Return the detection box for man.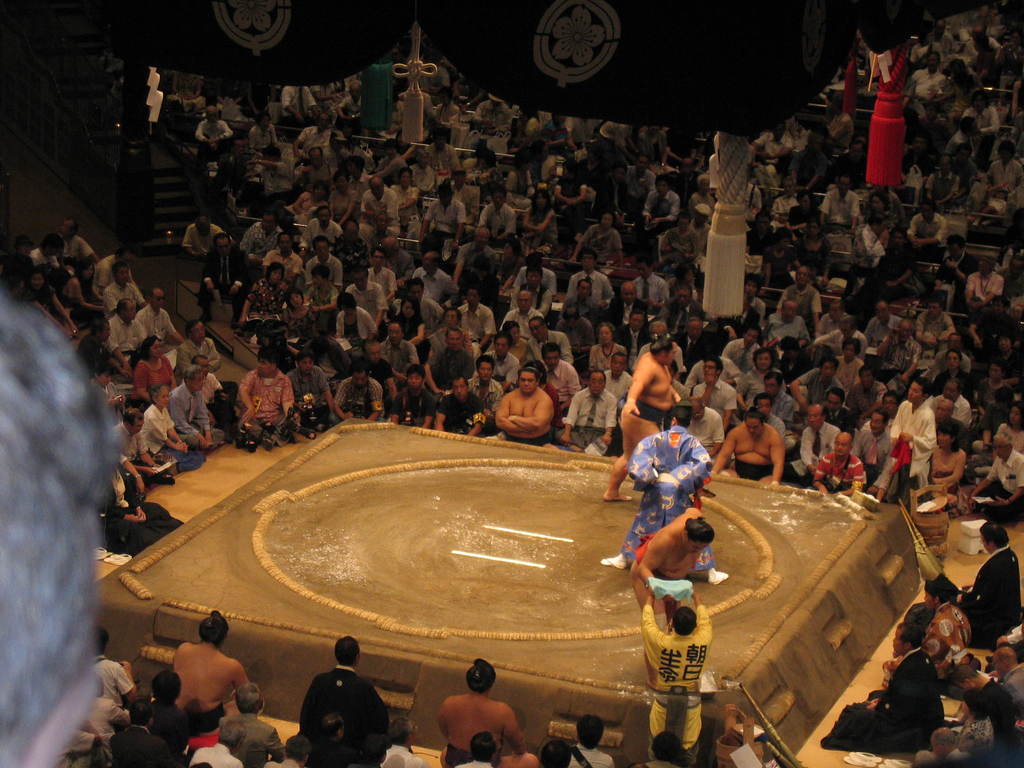
[x1=952, y1=139, x2=980, y2=196].
